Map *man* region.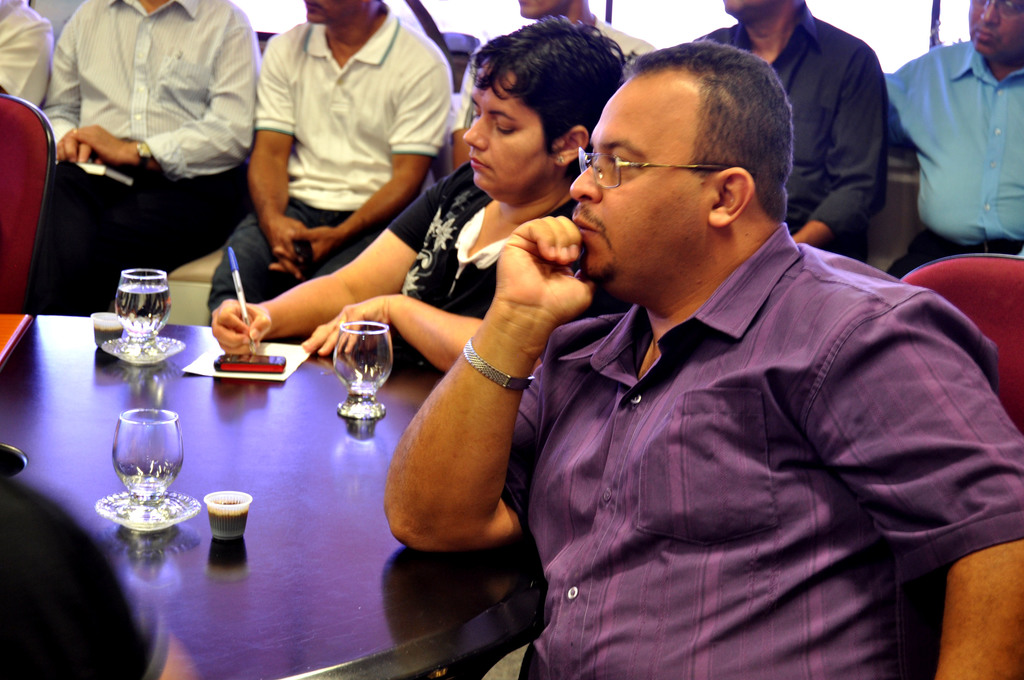
Mapped to select_region(207, 0, 456, 324).
